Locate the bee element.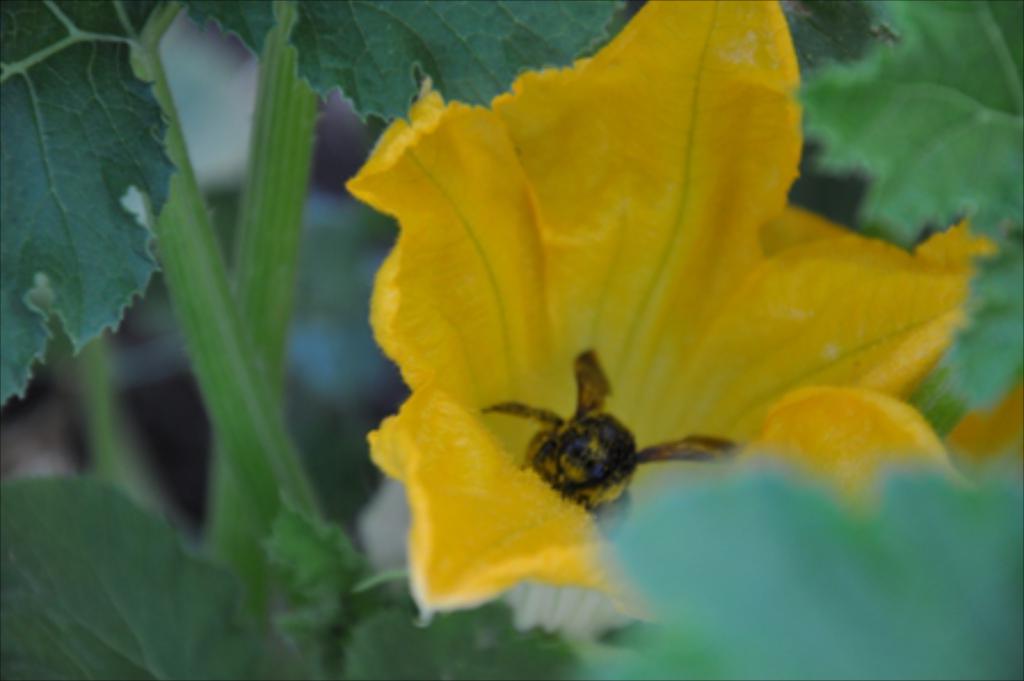
Element bbox: select_region(480, 359, 731, 542).
